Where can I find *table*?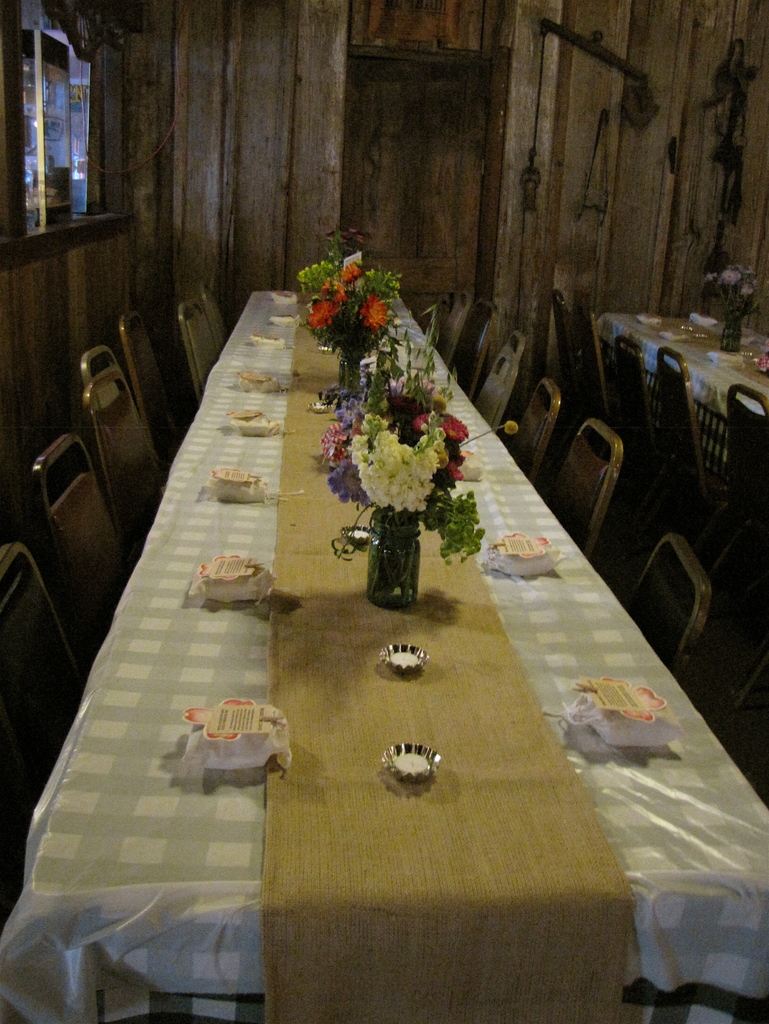
You can find it at {"x1": 590, "y1": 292, "x2": 768, "y2": 471}.
